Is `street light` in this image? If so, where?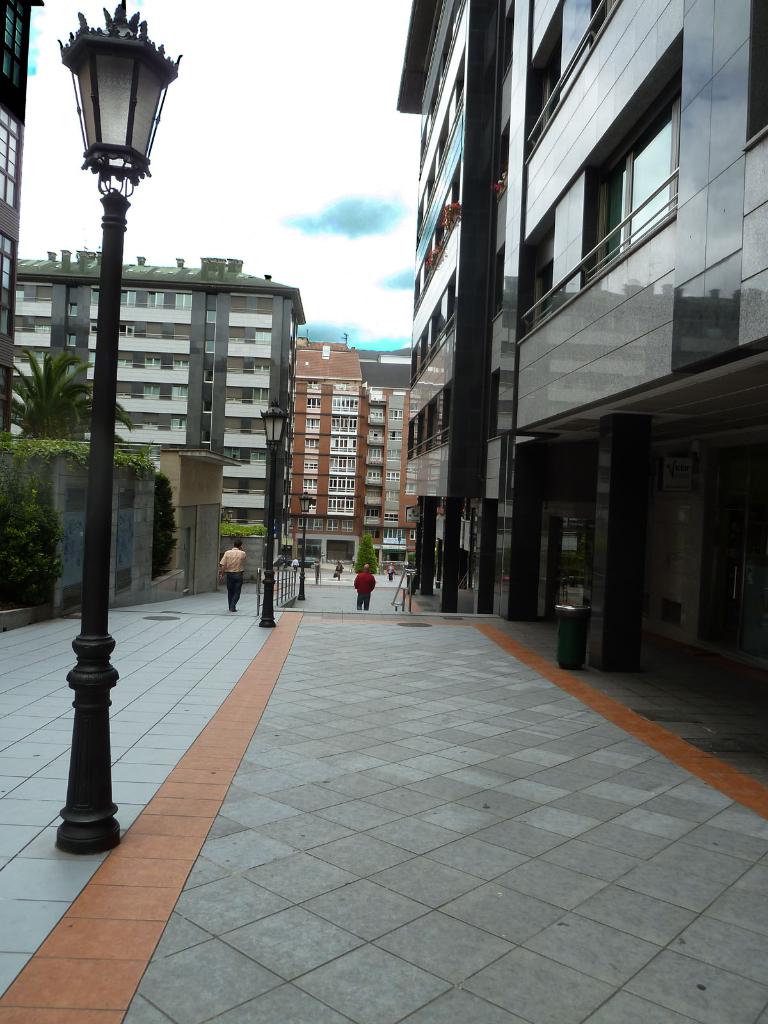
Yes, at {"left": 298, "top": 486, "right": 316, "bottom": 602}.
